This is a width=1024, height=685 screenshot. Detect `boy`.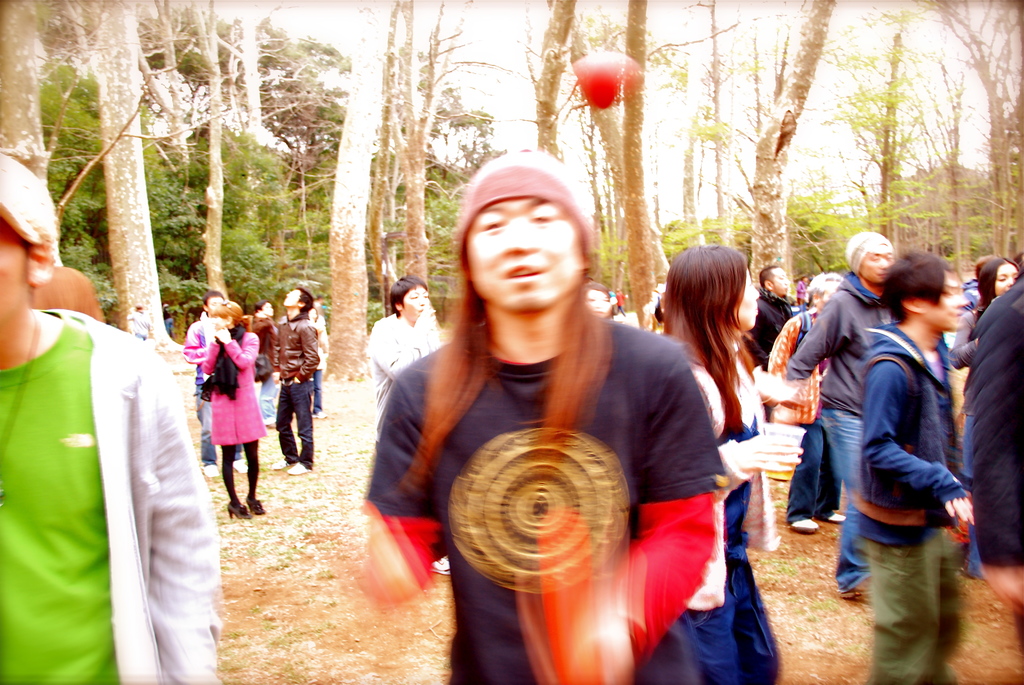
[273, 285, 319, 476].
